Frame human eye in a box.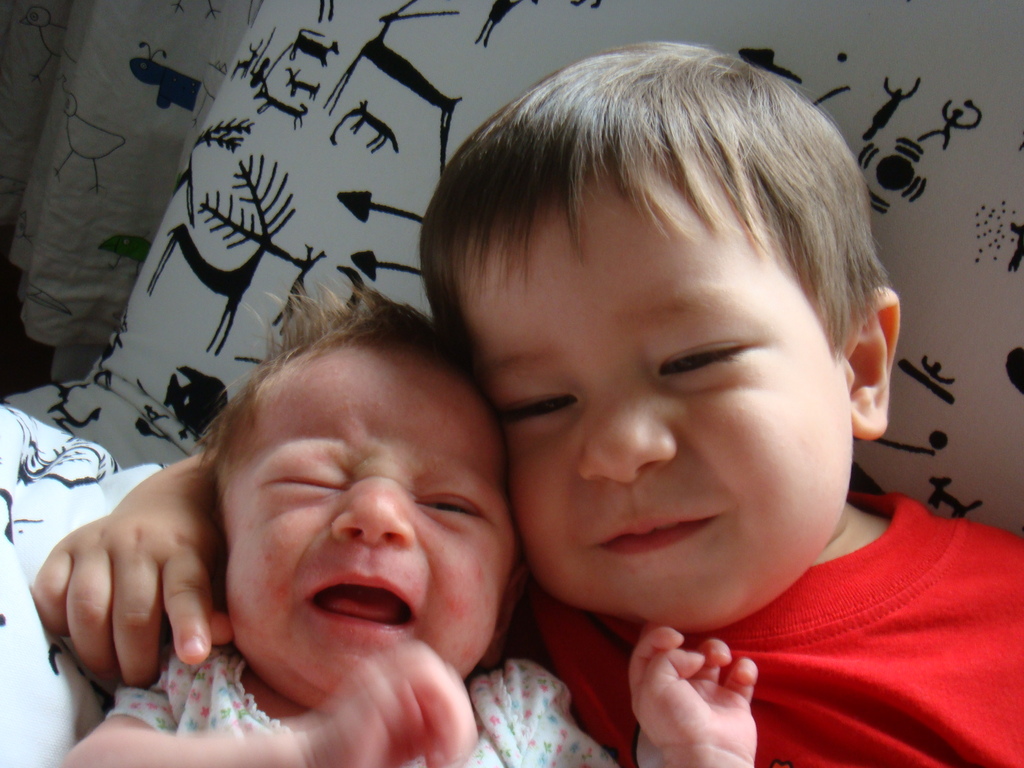
(417, 495, 486, 521).
